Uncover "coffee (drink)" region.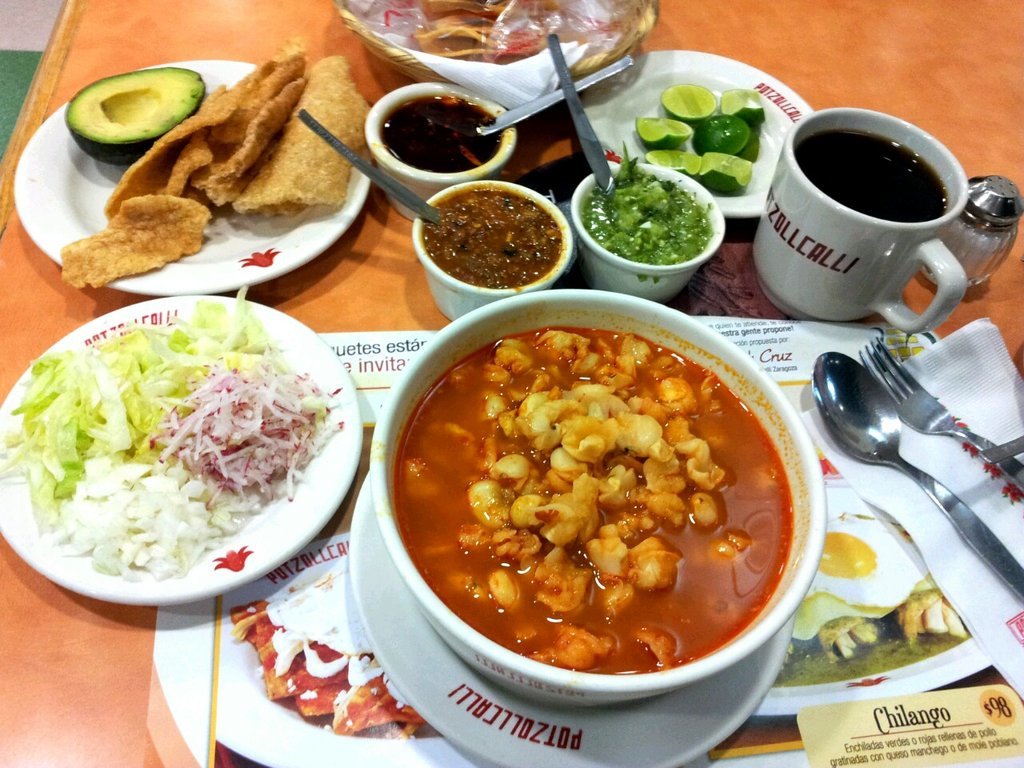
Uncovered: region(787, 128, 949, 226).
